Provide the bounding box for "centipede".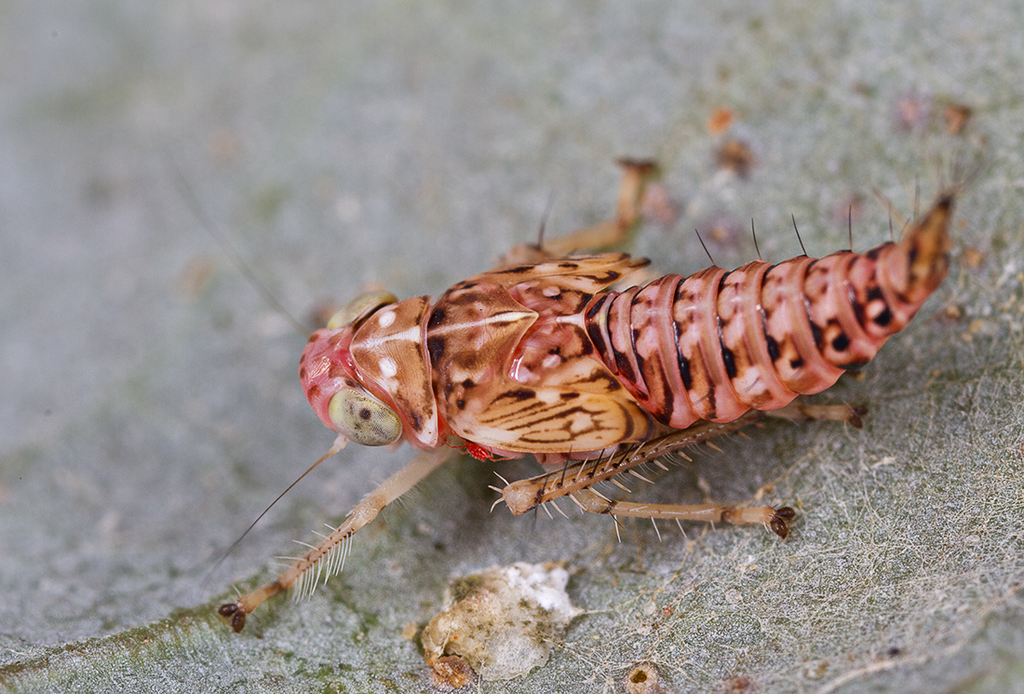
l=230, t=129, r=999, b=619.
